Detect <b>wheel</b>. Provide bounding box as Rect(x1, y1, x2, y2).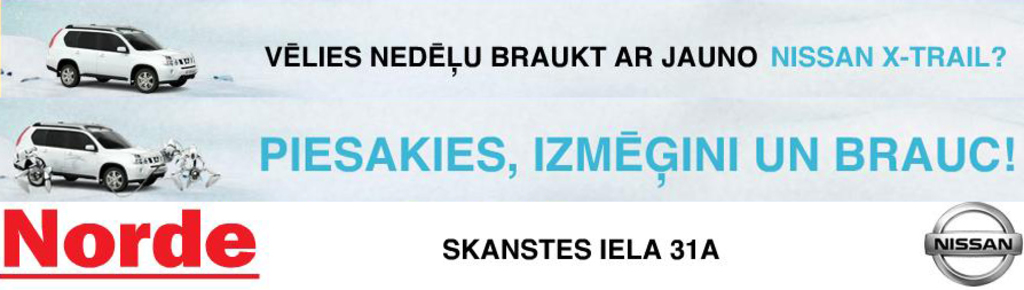
Rect(168, 80, 188, 86).
